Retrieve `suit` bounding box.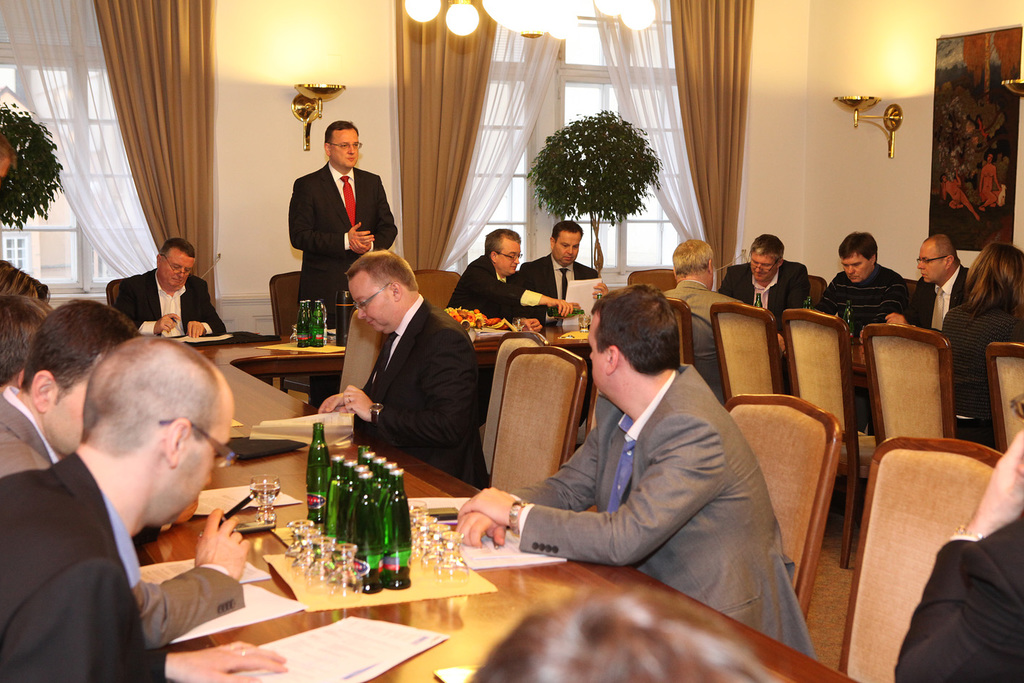
Bounding box: pyautogui.locateOnScreen(114, 265, 228, 335).
